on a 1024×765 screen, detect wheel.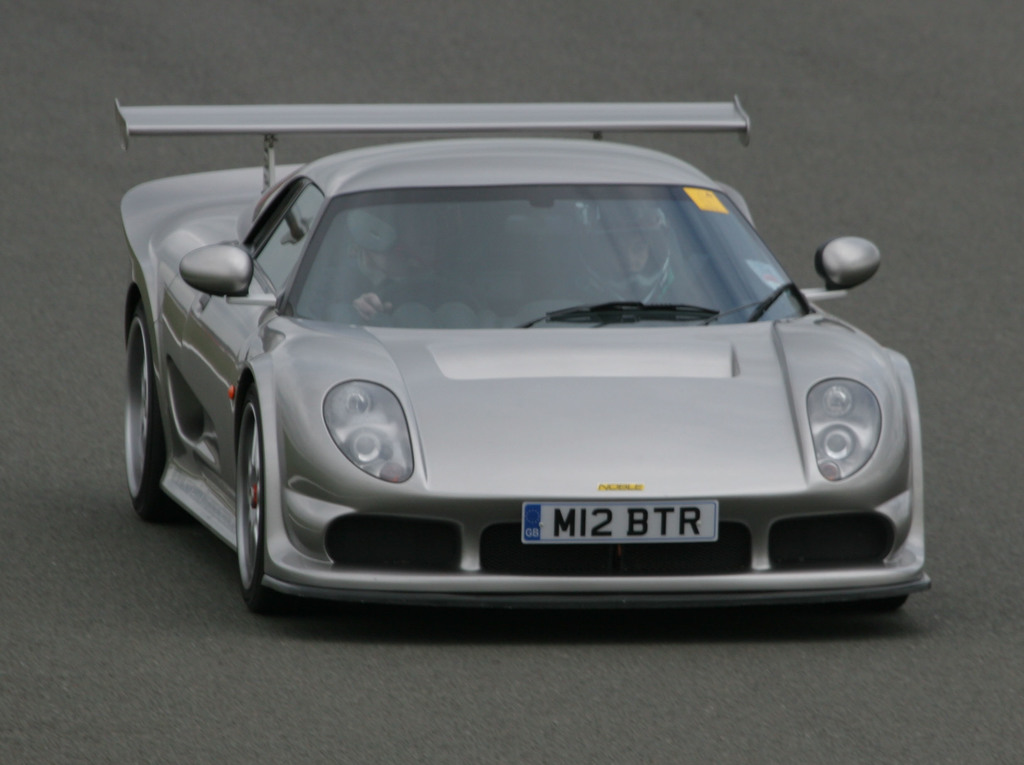
[234, 386, 302, 616].
